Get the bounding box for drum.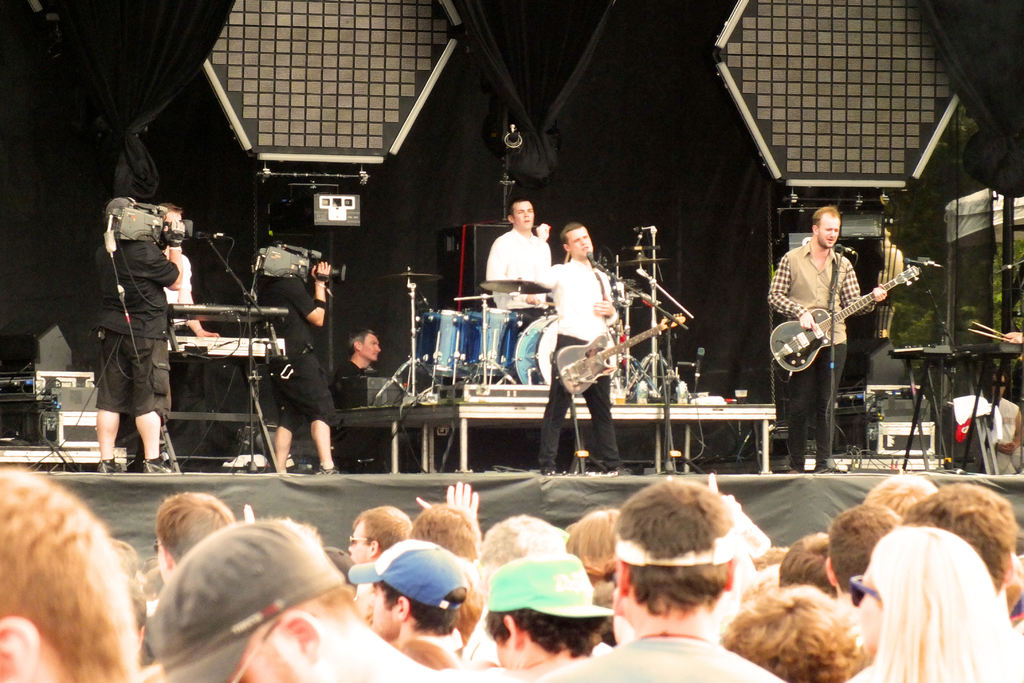
<region>410, 303, 468, 383</region>.
